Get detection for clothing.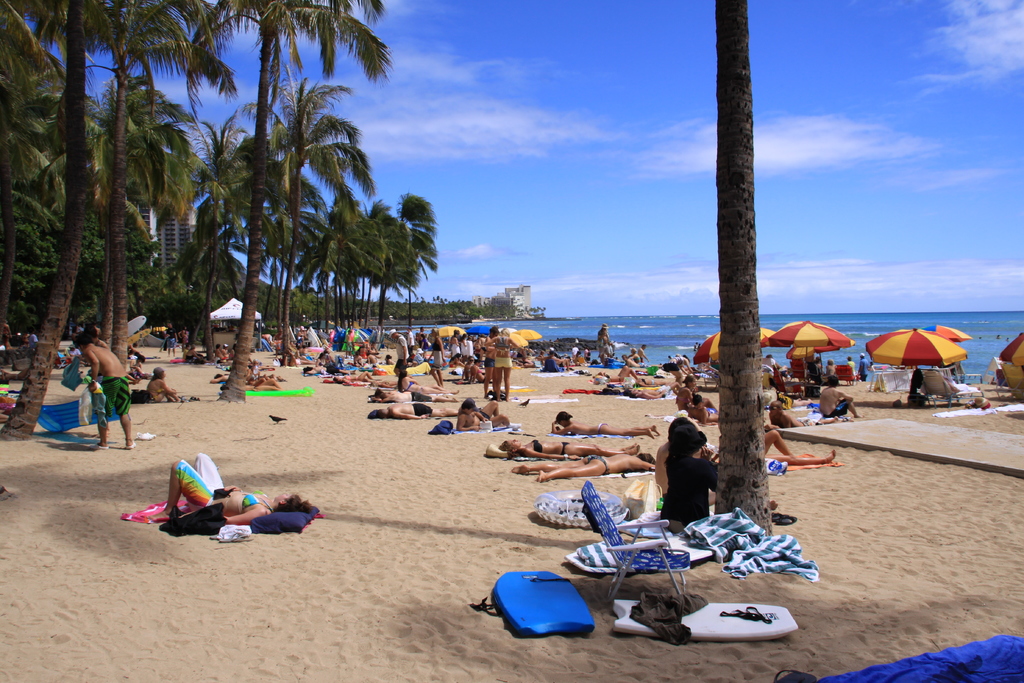
Detection: rect(169, 453, 221, 513).
